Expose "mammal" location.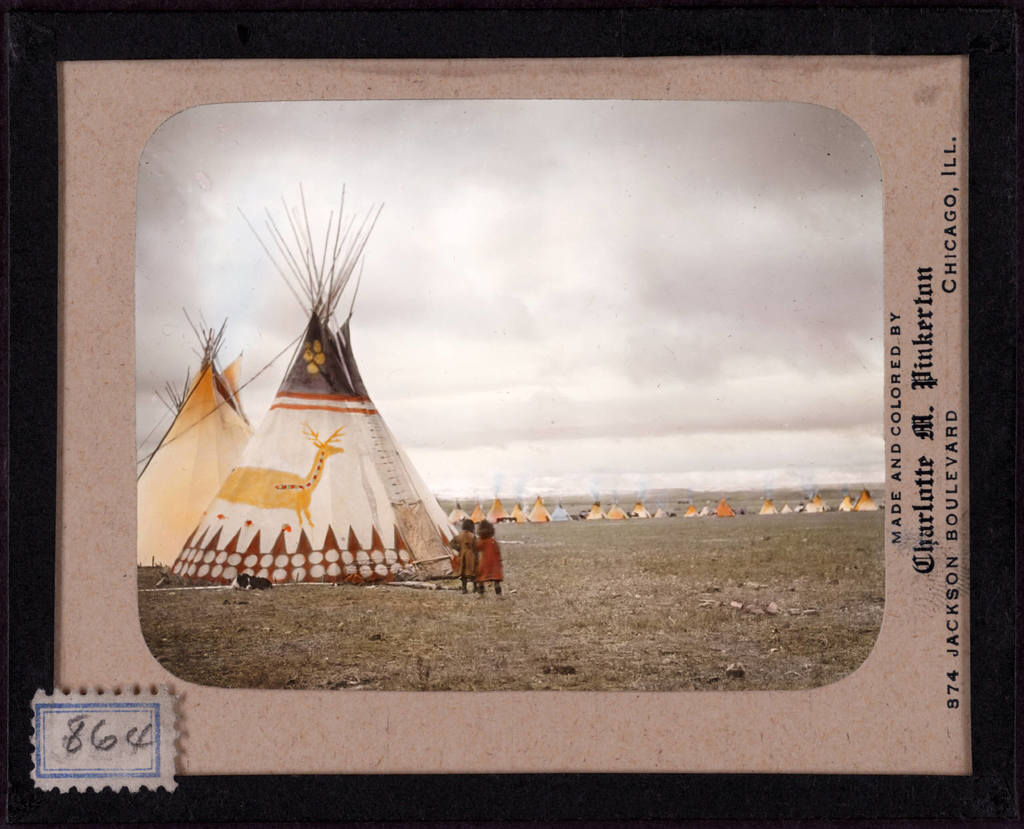
Exposed at (left=473, top=513, right=508, bottom=600).
